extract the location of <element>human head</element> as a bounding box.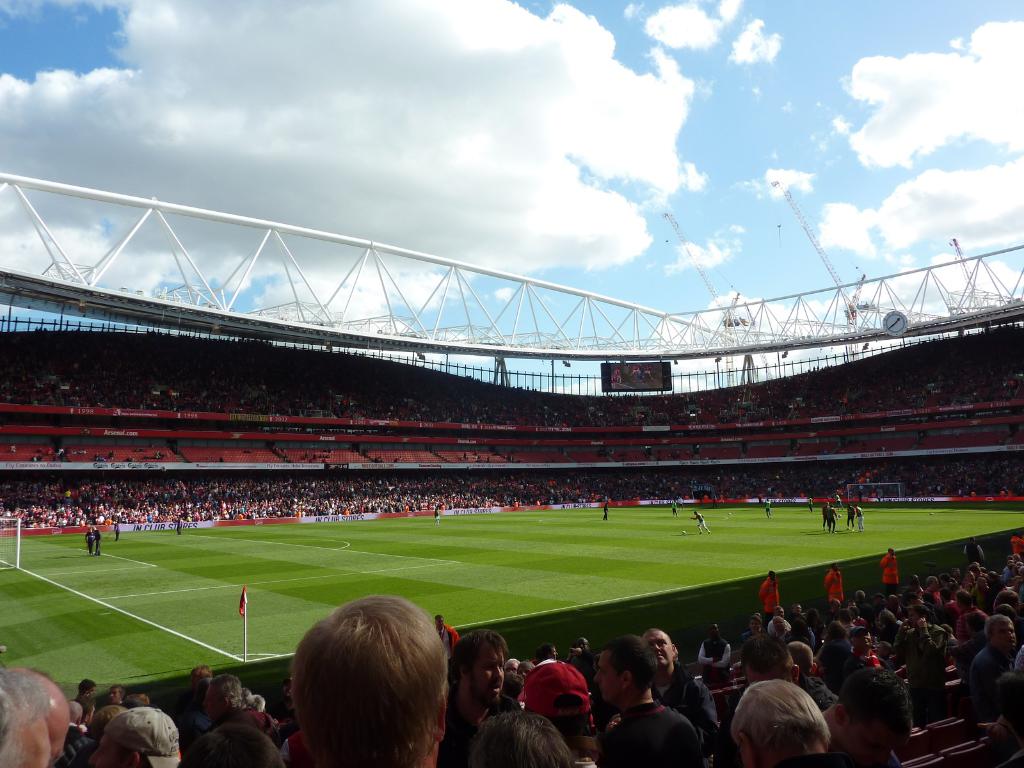
l=196, t=721, r=285, b=767.
